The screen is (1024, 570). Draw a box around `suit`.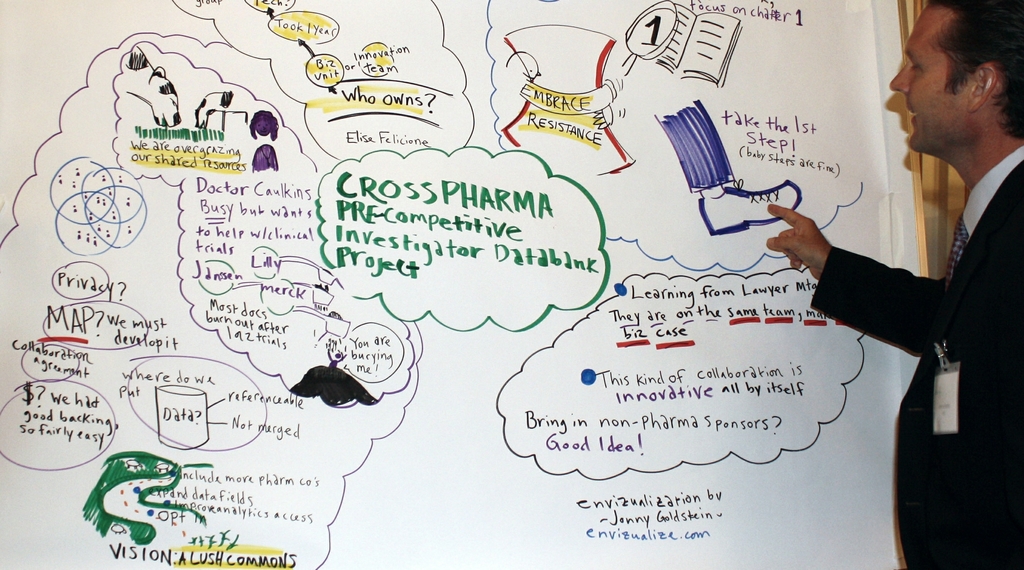
bbox=[835, 11, 1023, 537].
